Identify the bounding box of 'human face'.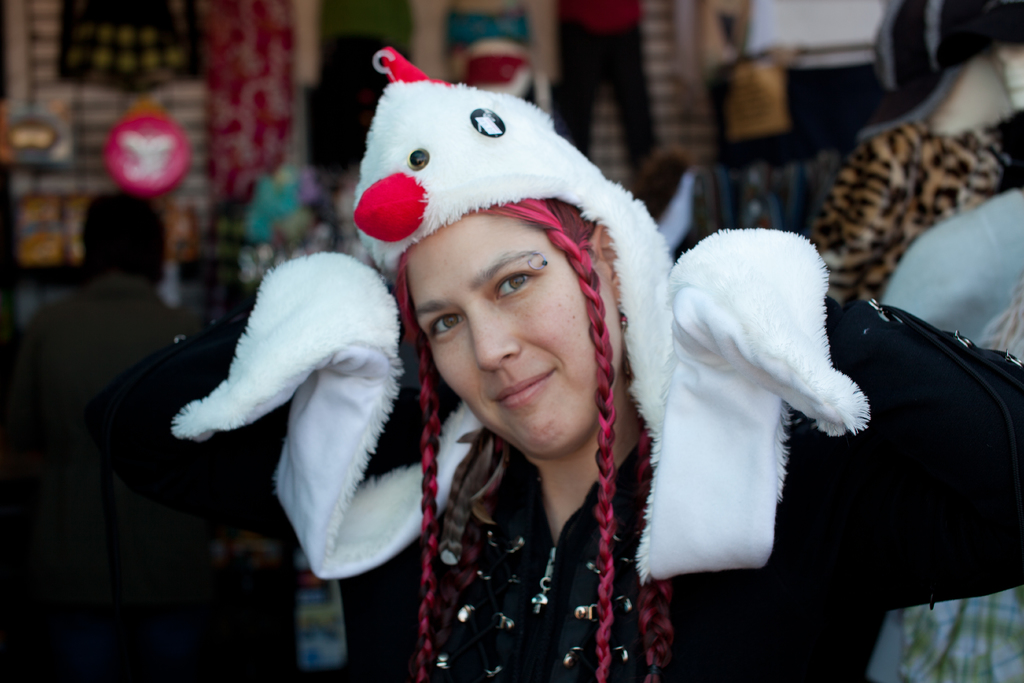
left=409, top=220, right=604, bottom=456.
